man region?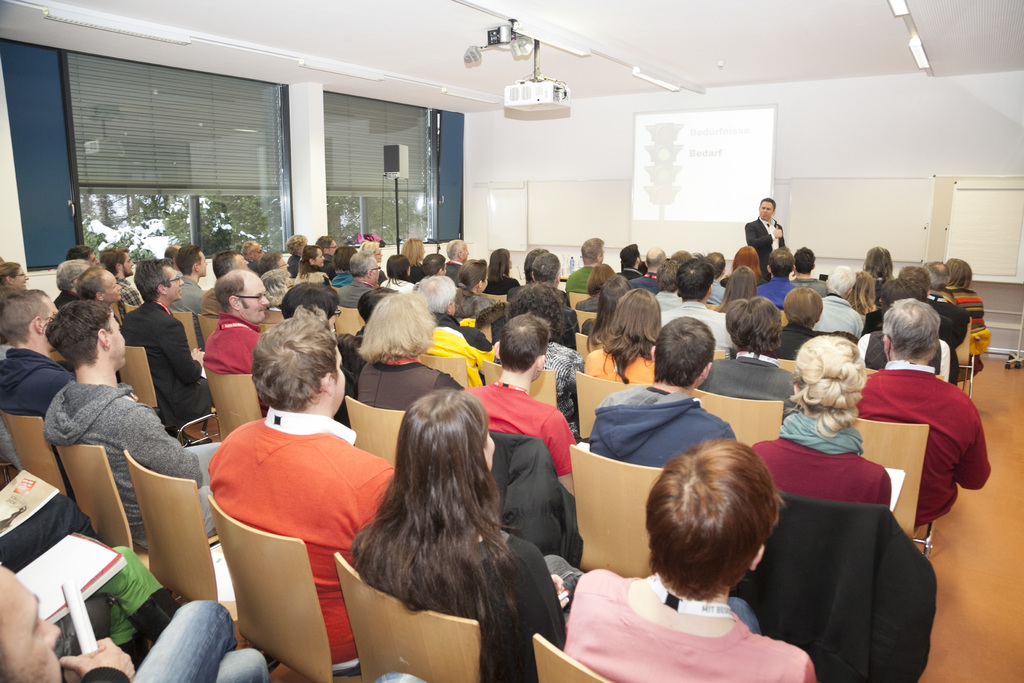
199:273:276:383
